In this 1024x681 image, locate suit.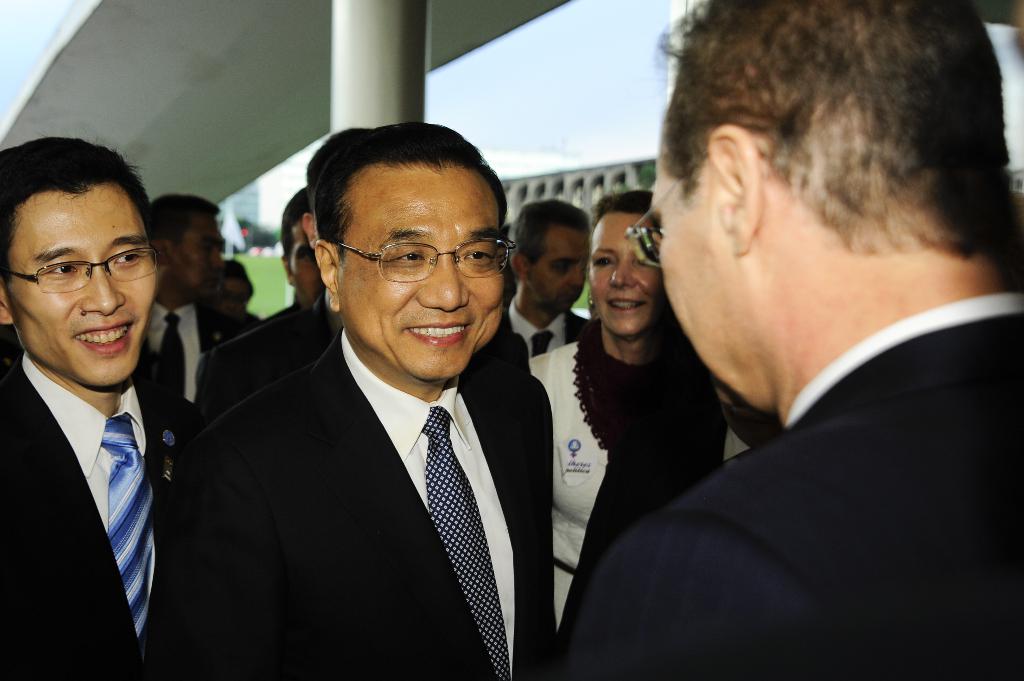
Bounding box: pyautogui.locateOnScreen(500, 300, 598, 362).
